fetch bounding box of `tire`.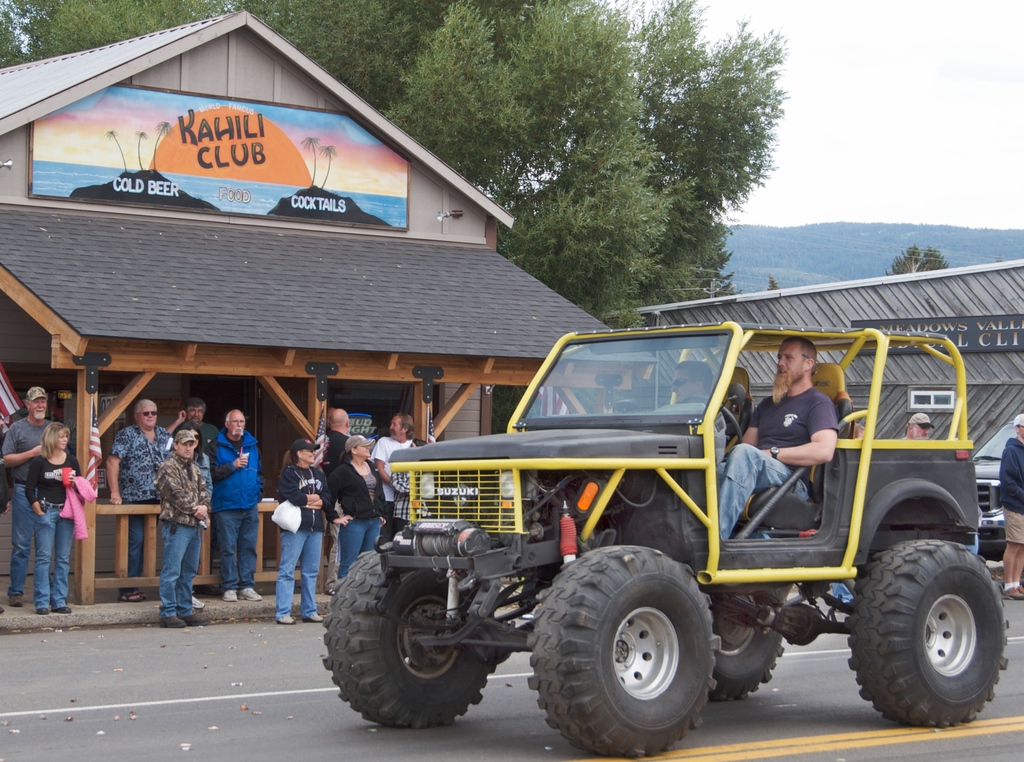
Bbox: (323, 539, 518, 735).
